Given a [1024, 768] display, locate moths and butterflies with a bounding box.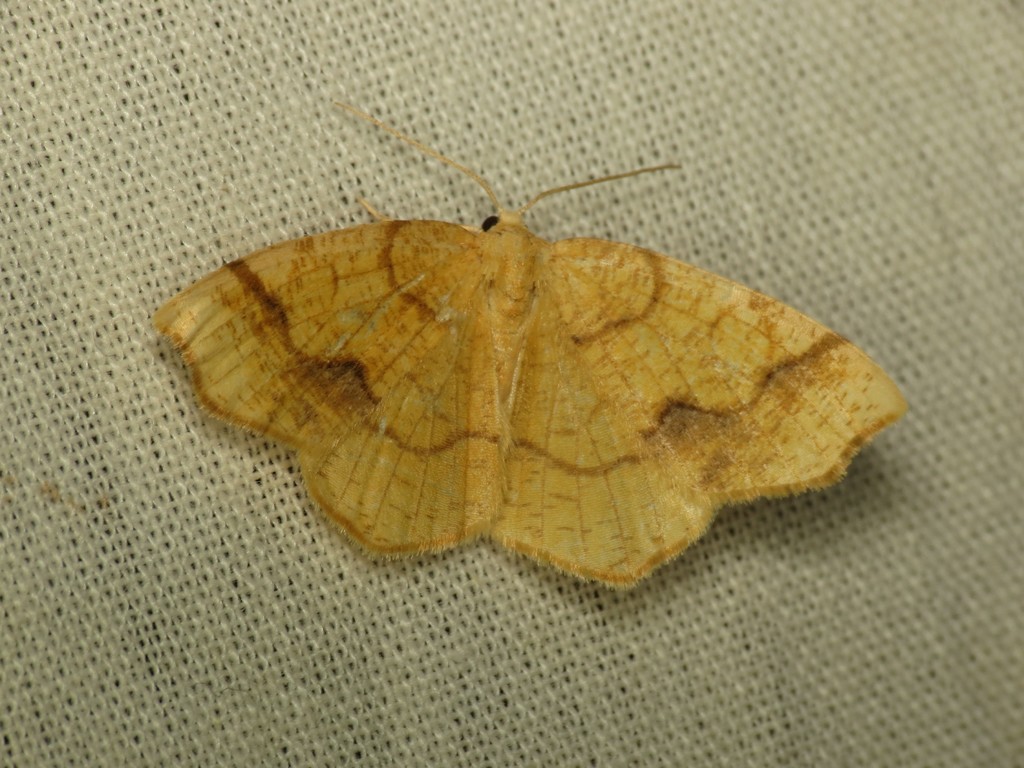
Located: BBox(147, 94, 915, 591).
